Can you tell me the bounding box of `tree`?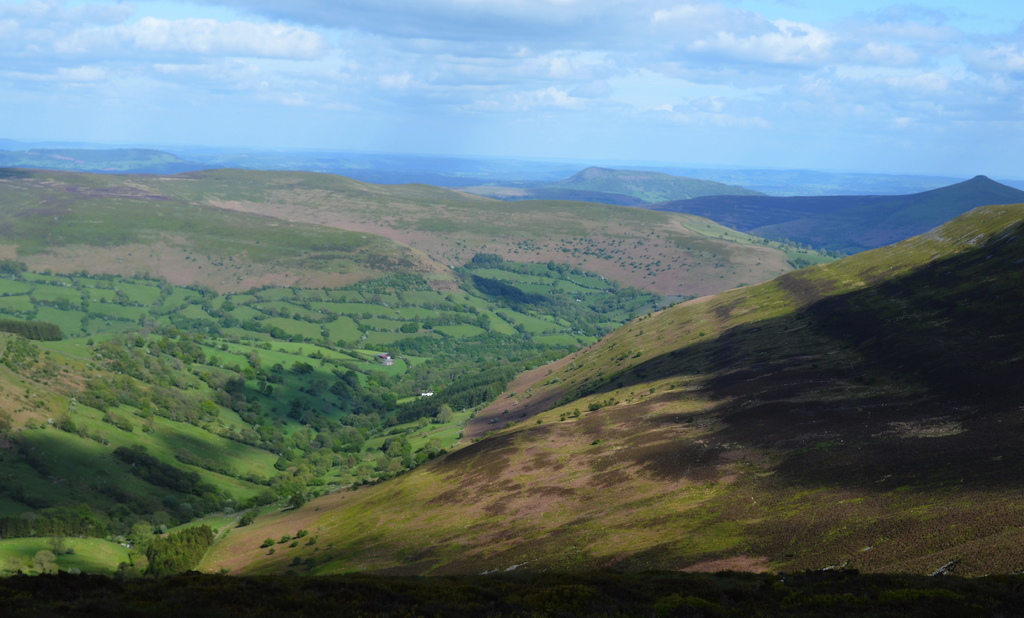
Rect(148, 526, 209, 576).
